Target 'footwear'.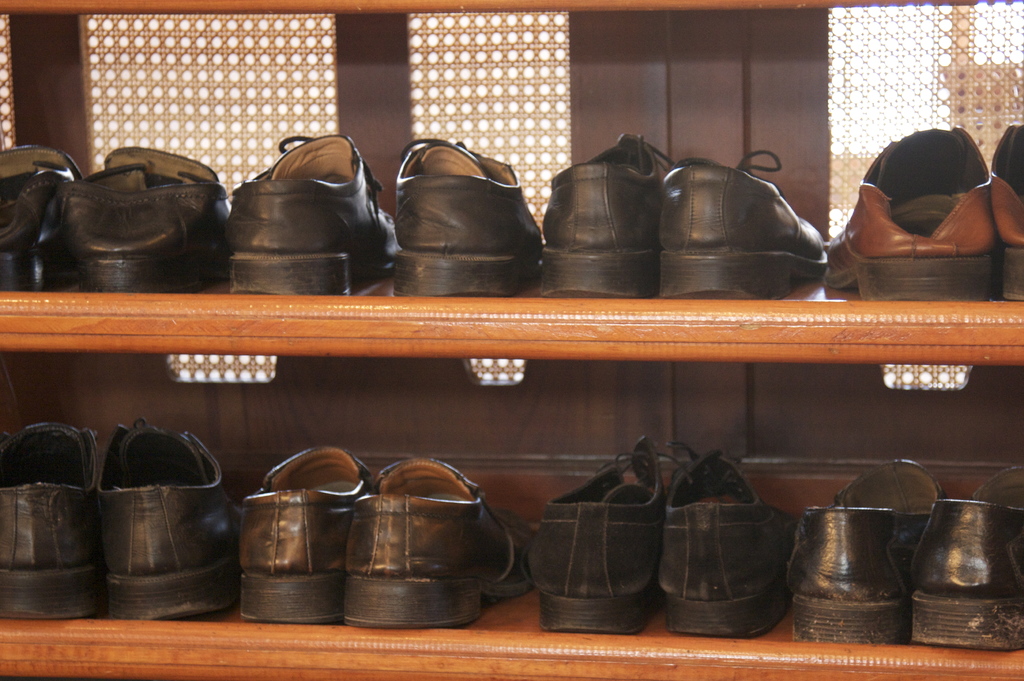
Target region: 239,445,386,623.
